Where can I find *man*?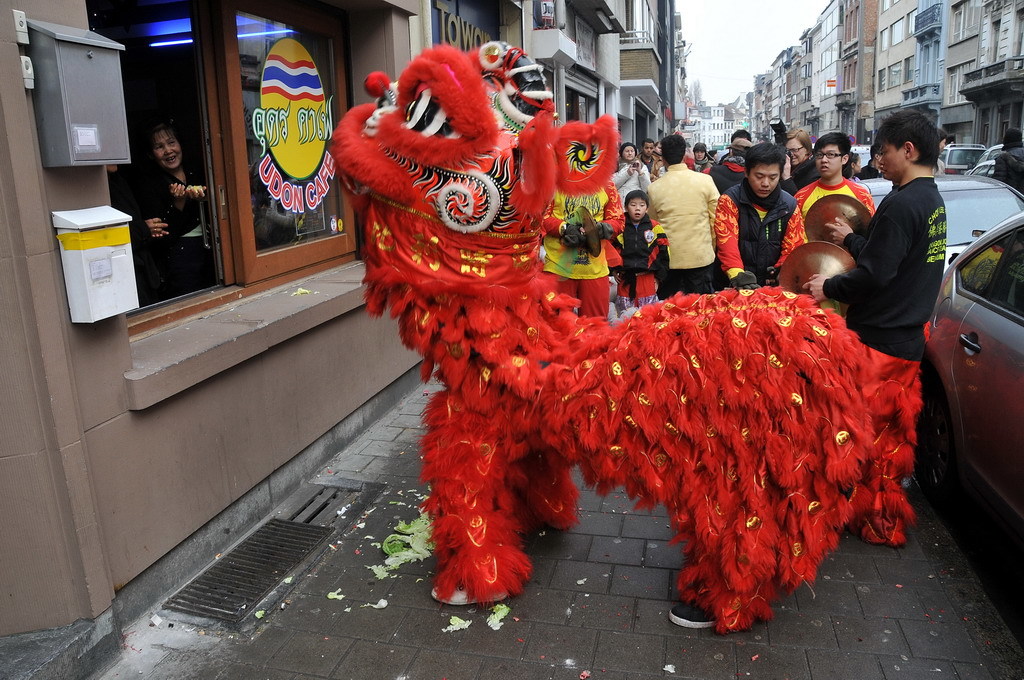
You can find it at crop(726, 128, 754, 148).
